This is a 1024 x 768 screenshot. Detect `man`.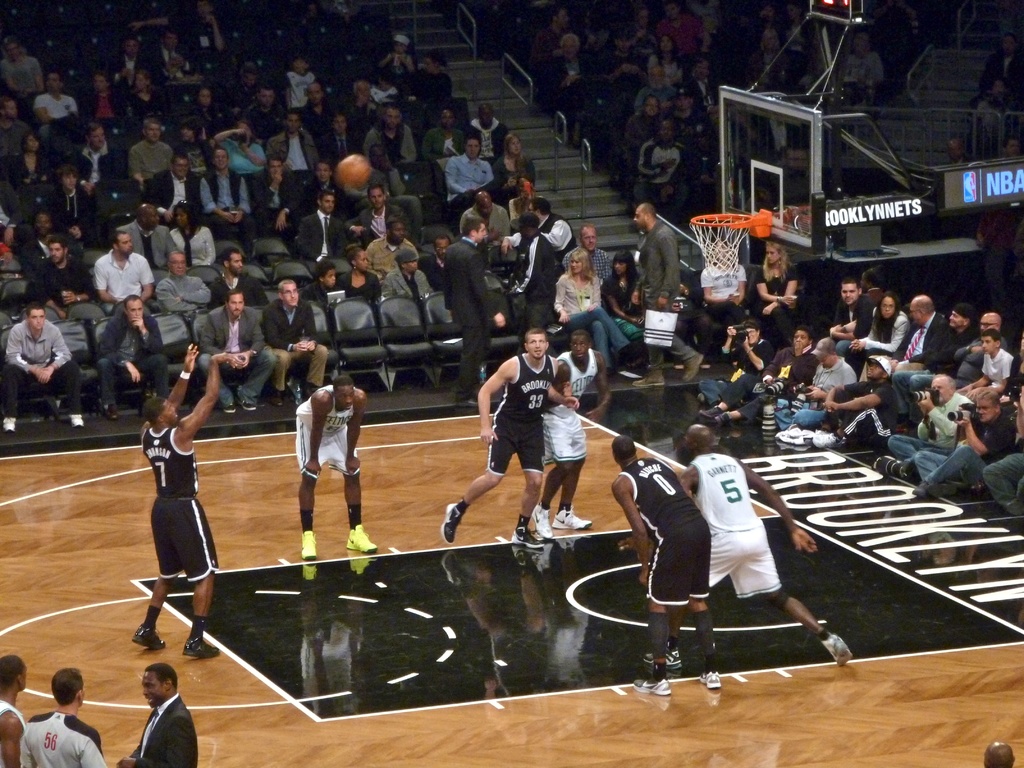
box=[288, 369, 380, 558].
